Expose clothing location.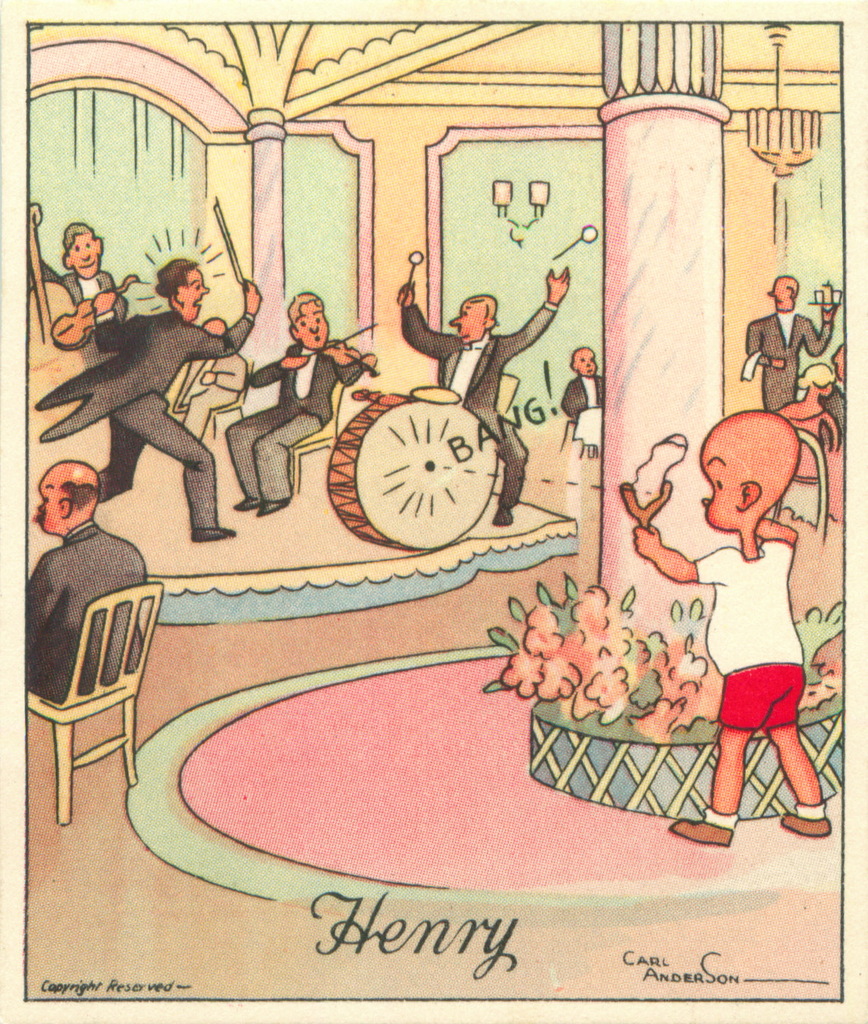
Exposed at x1=557 y1=369 x2=606 y2=421.
